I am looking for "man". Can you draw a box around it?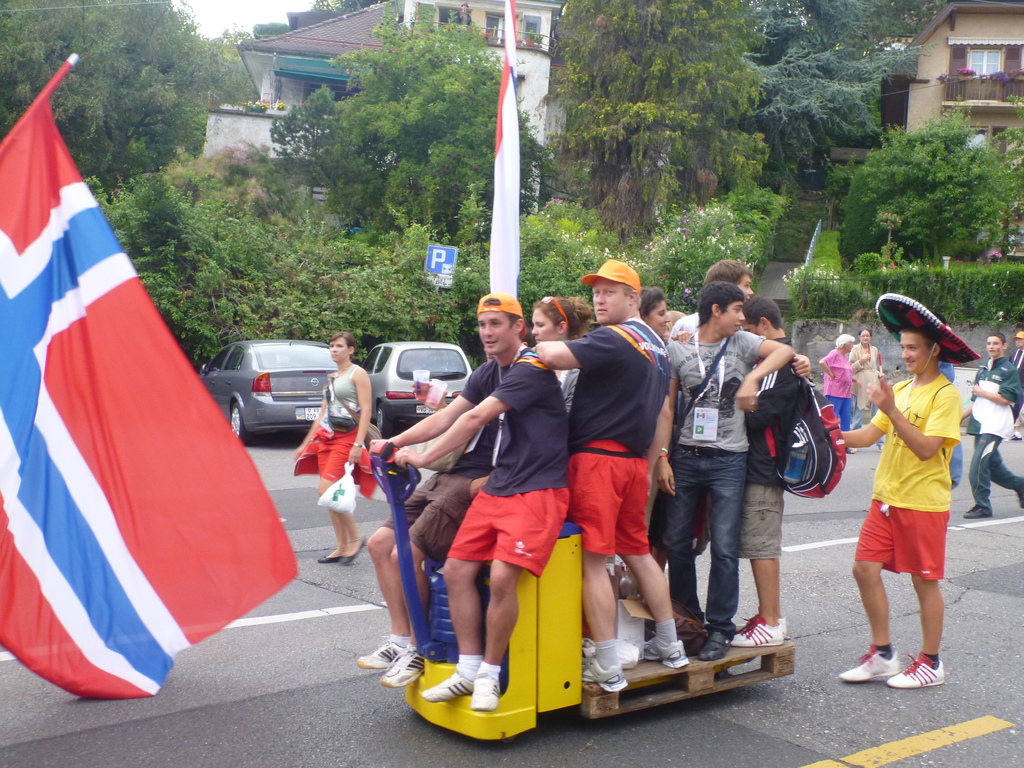
Sure, the bounding box is (660, 268, 787, 669).
